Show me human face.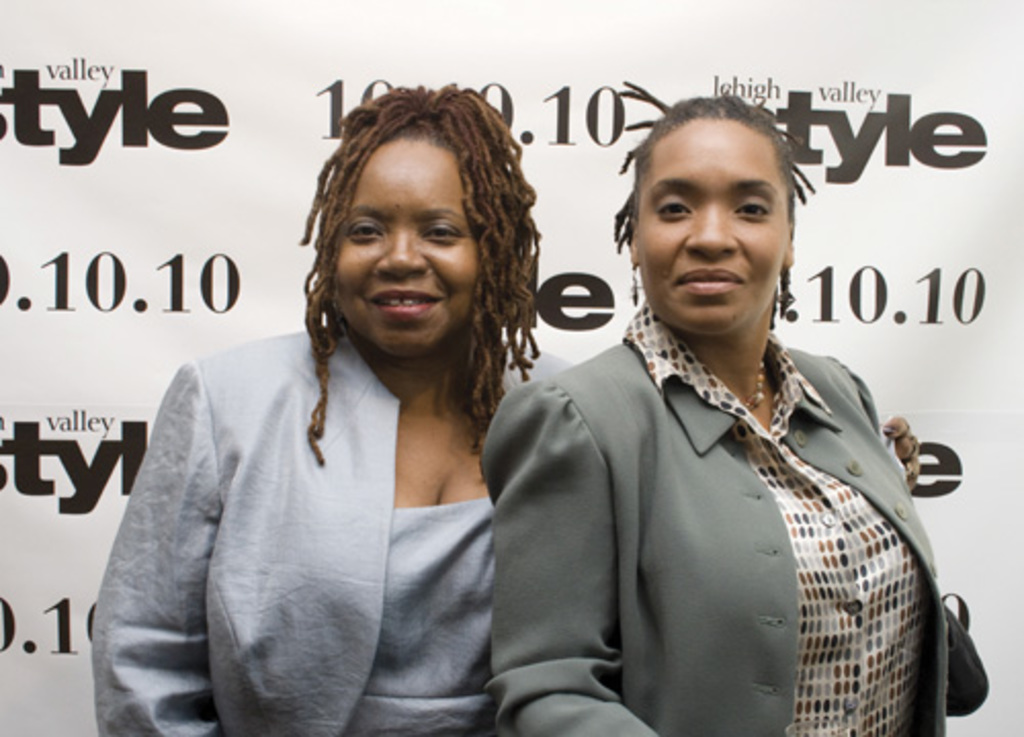
human face is here: [left=639, top=123, right=793, bottom=336].
